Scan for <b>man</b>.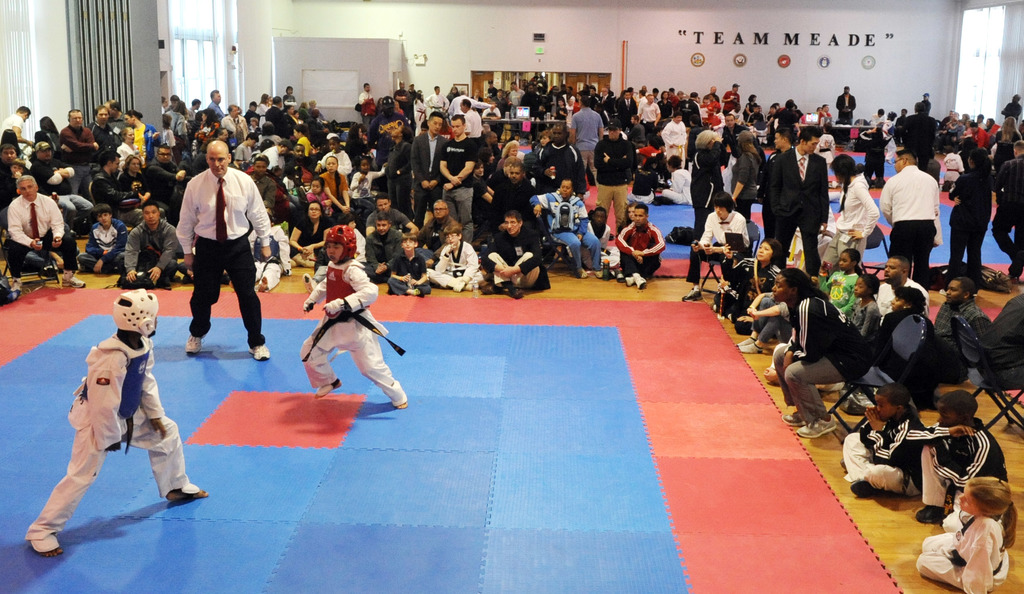
Scan result: Rect(486, 163, 545, 259).
